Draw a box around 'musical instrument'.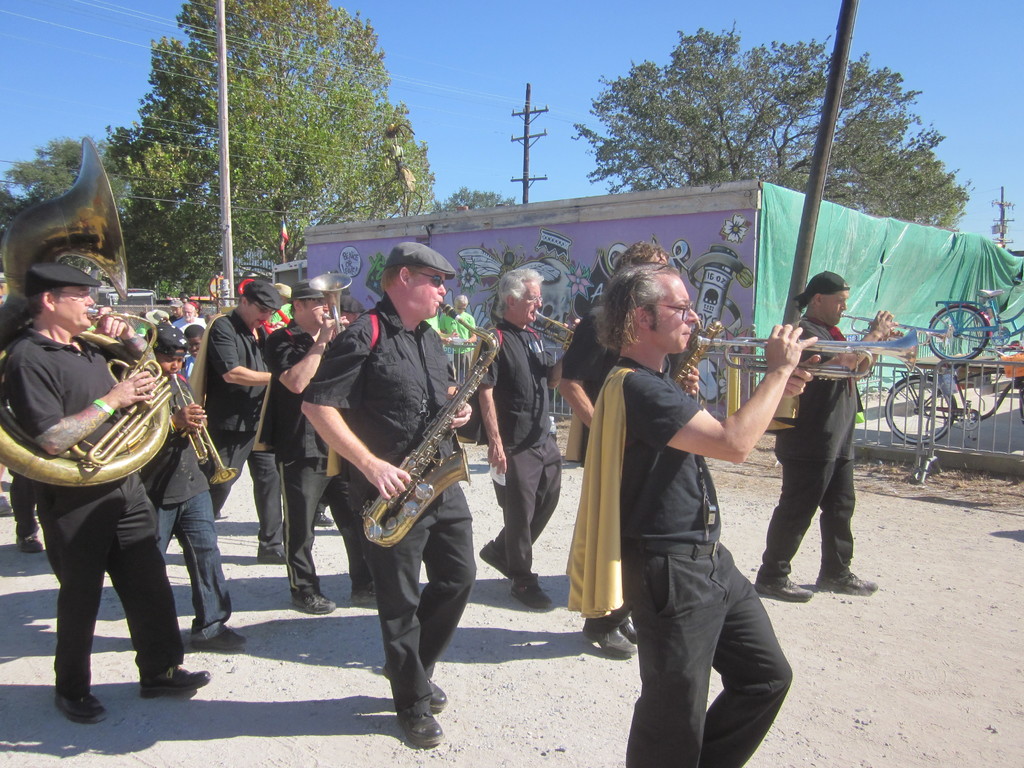
Rect(531, 310, 584, 343).
